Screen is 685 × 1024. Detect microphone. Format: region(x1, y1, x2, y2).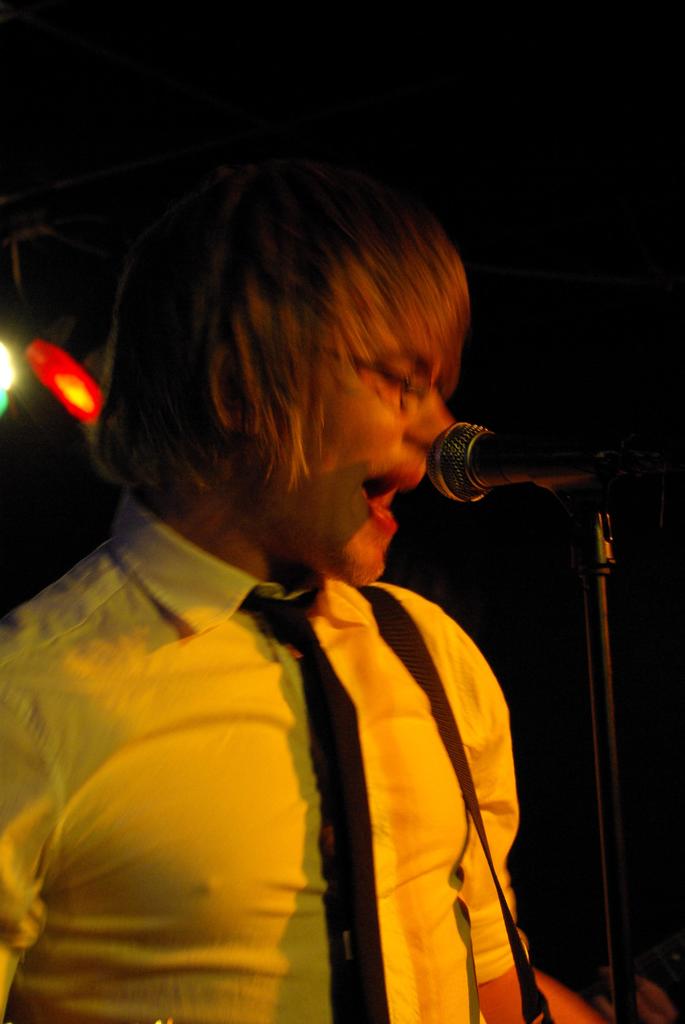
region(422, 412, 684, 508).
